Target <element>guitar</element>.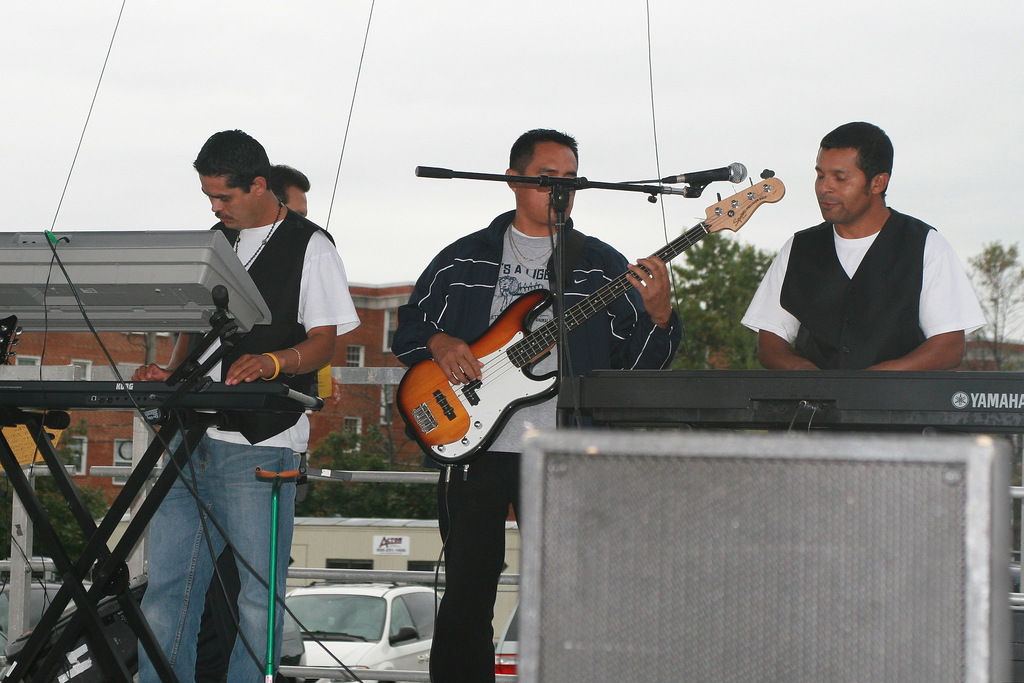
Target region: <region>368, 188, 777, 467</region>.
